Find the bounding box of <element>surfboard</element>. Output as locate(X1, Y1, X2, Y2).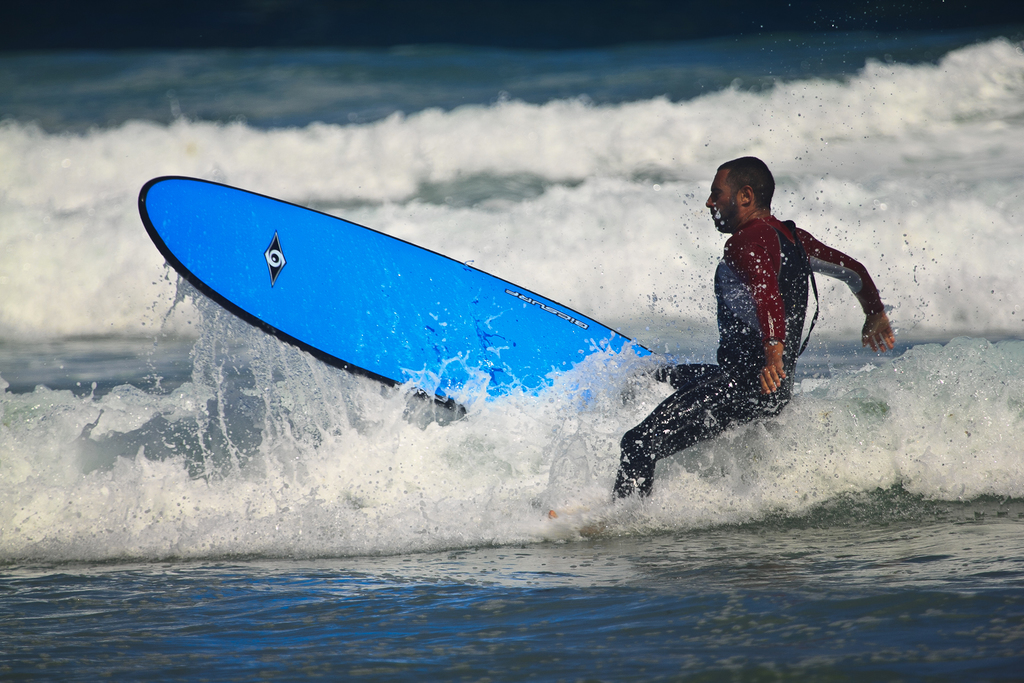
locate(138, 171, 685, 420).
